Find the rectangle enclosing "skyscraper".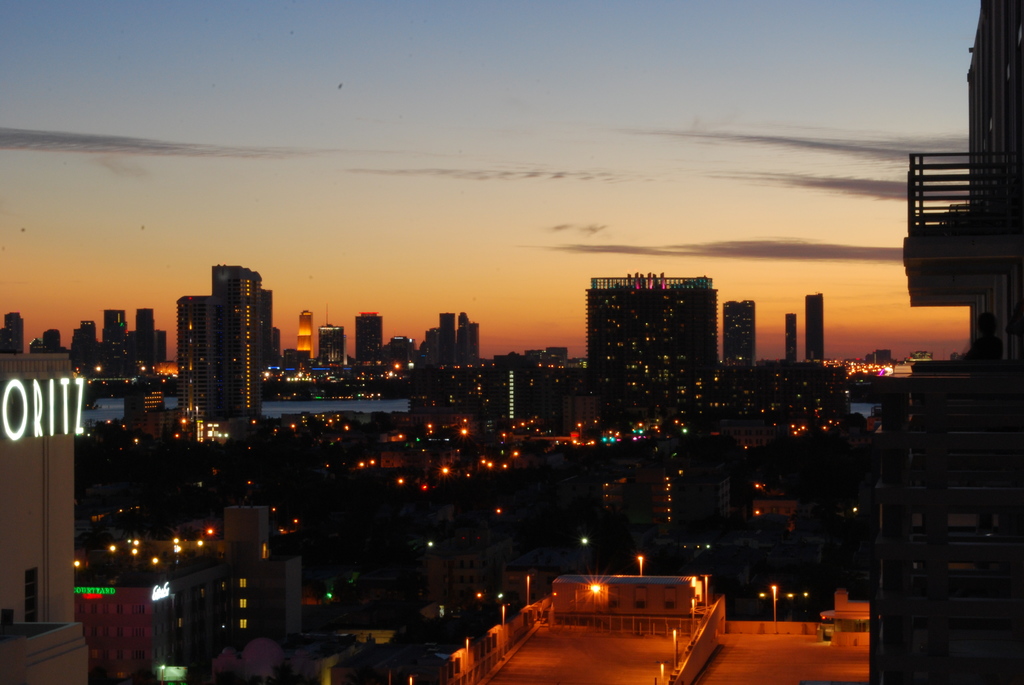
bbox(166, 247, 284, 434).
